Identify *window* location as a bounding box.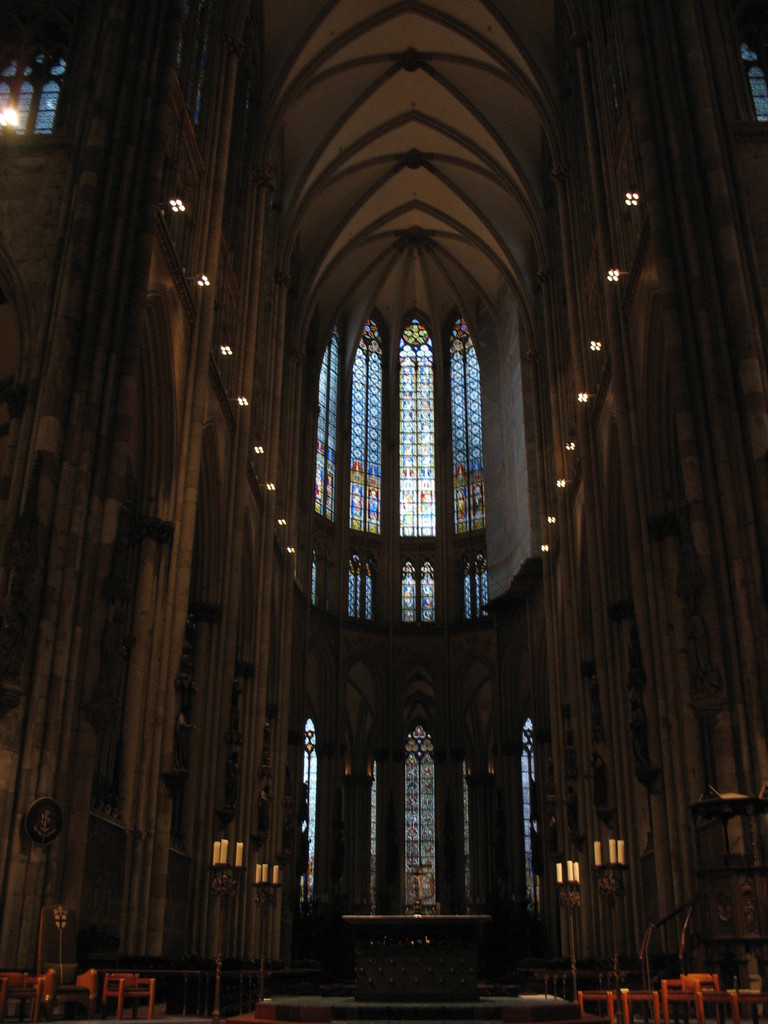
select_region(401, 560, 422, 623).
